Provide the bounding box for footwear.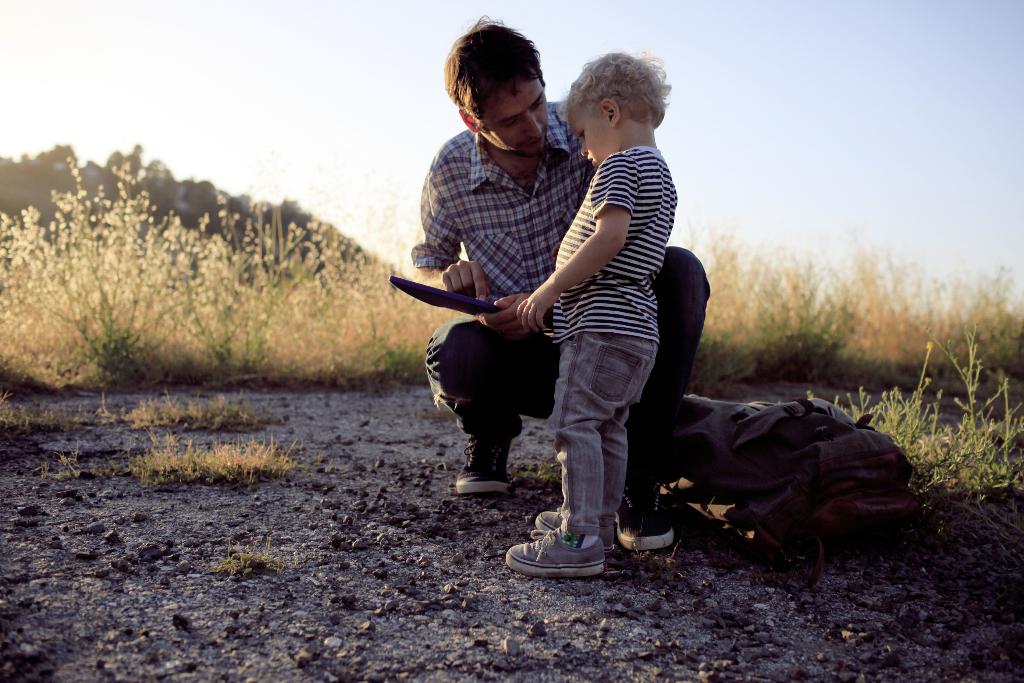
520/517/614/581.
